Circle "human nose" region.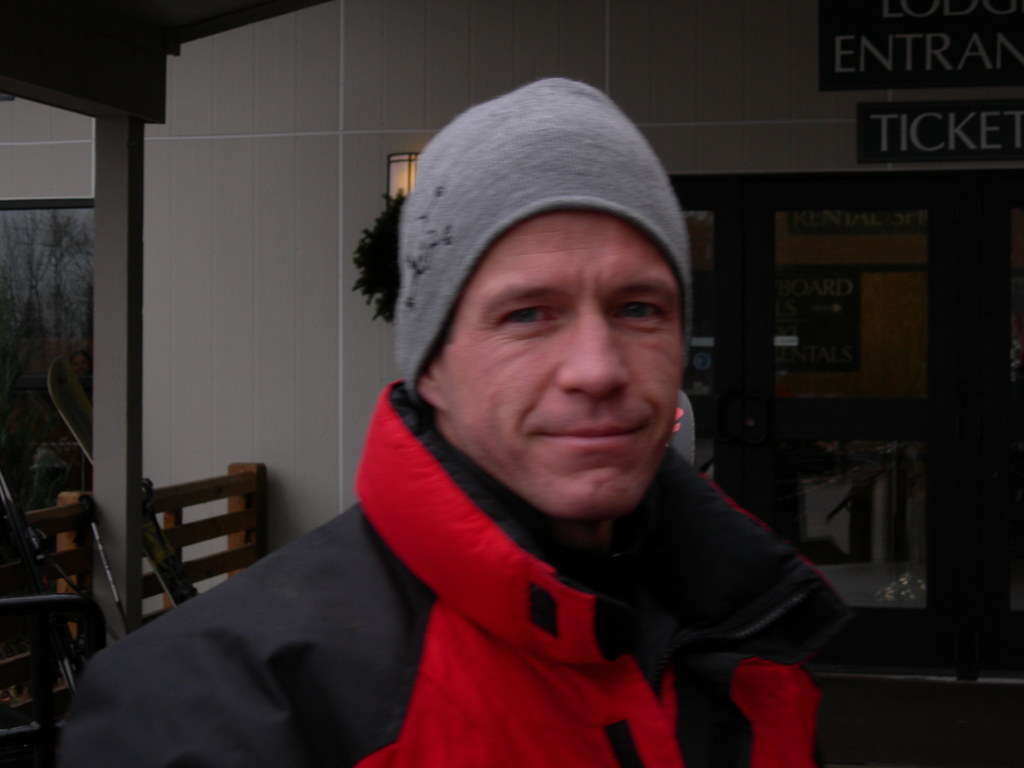
Region: (556, 300, 630, 399).
